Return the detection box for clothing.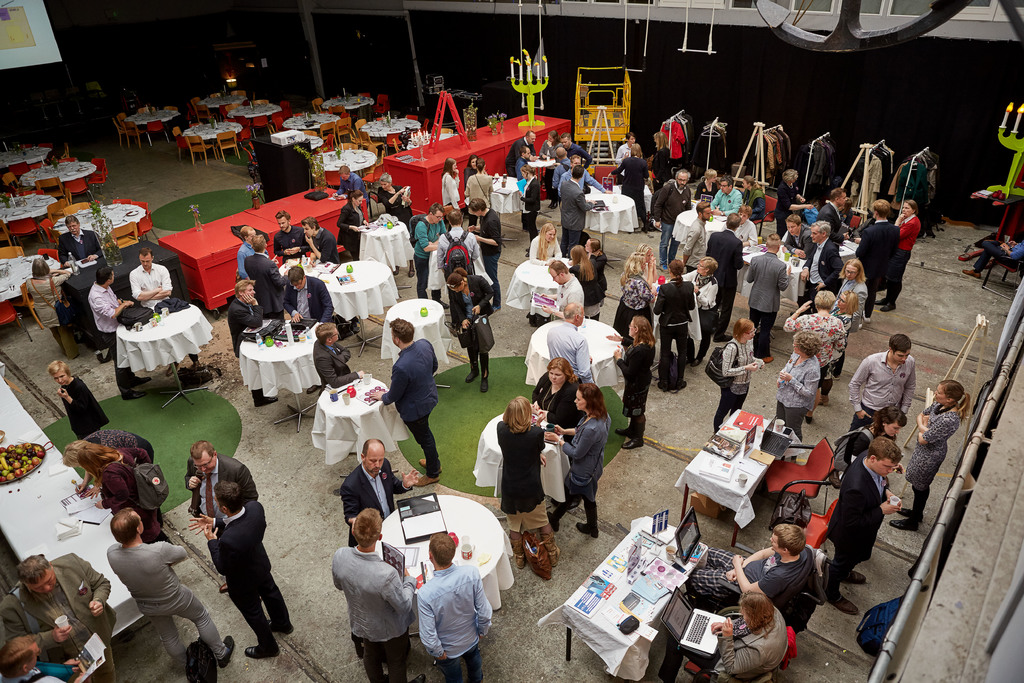
785/308/849/386.
